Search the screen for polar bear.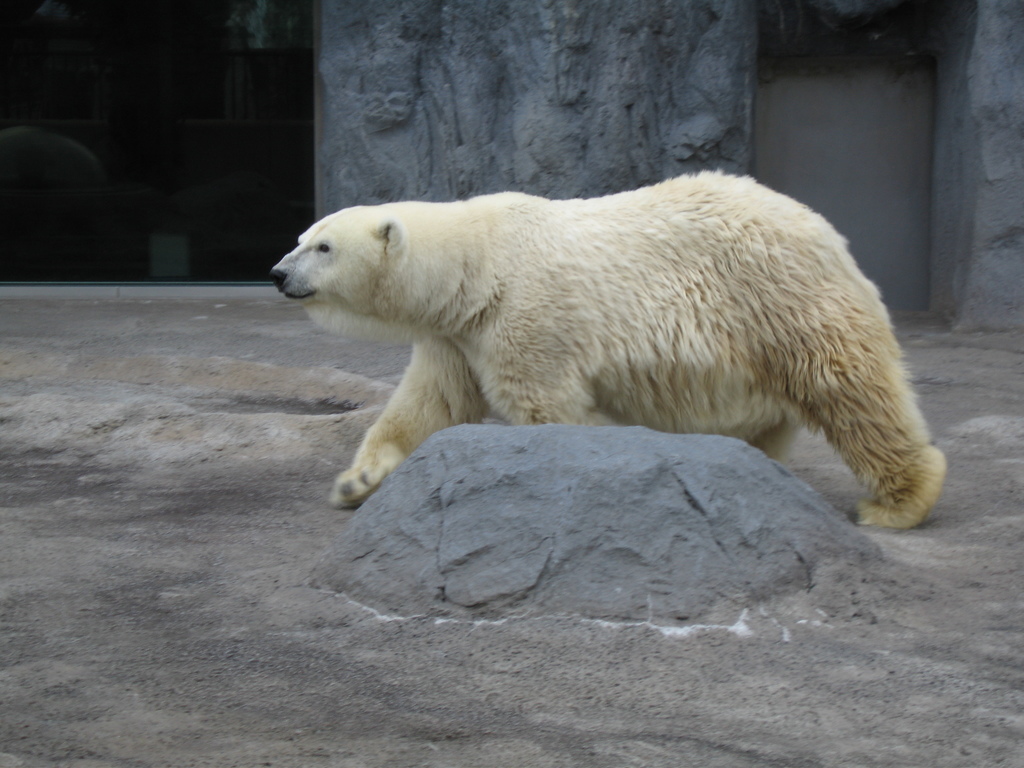
Found at bbox=[271, 167, 948, 535].
